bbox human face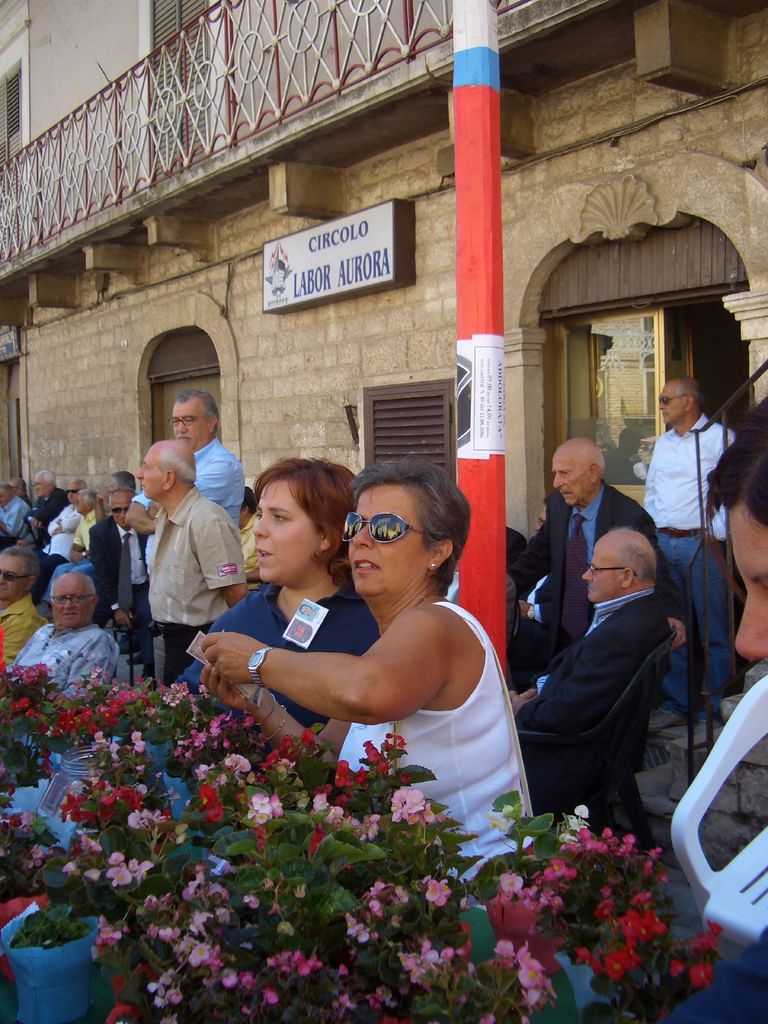
733,504,767,655
